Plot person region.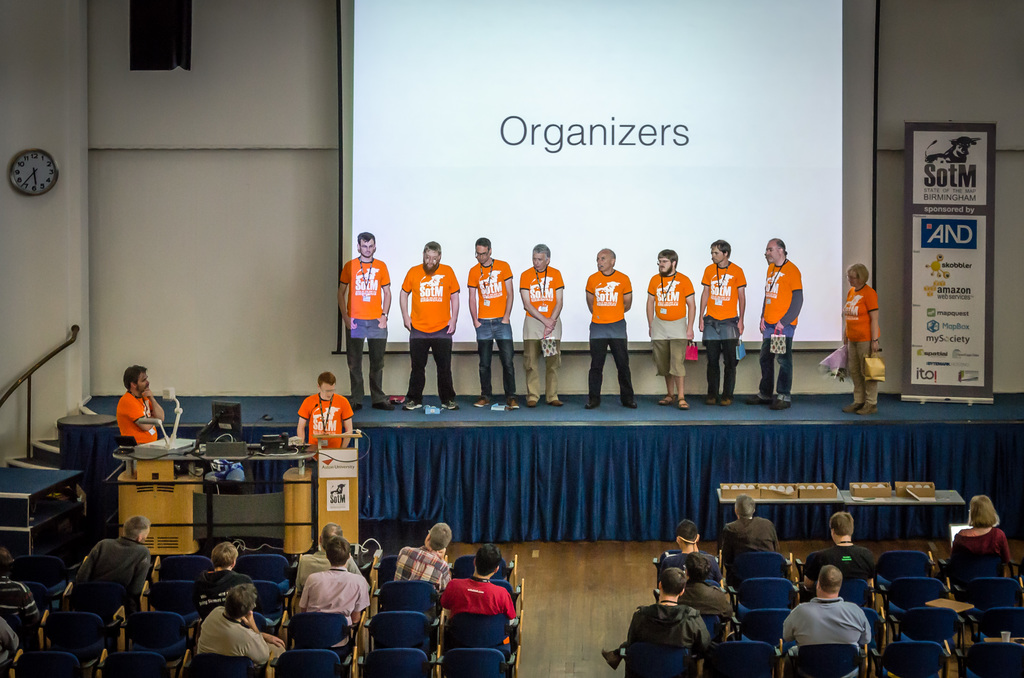
Plotted at pyautogui.locateOnScreen(653, 552, 733, 622).
